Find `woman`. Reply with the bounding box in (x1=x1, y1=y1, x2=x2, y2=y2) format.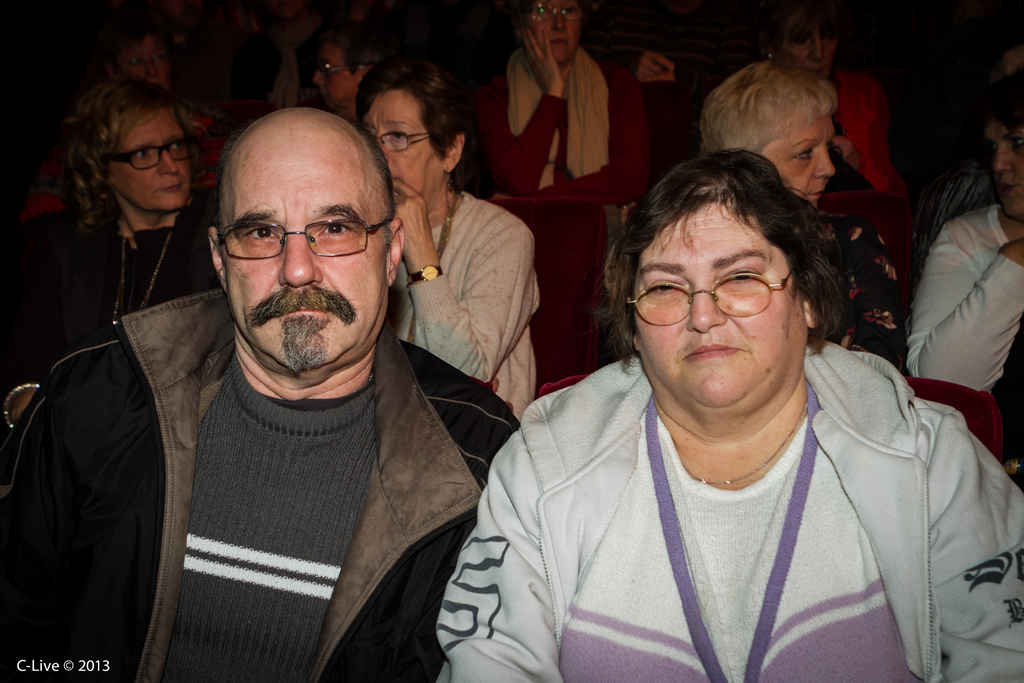
(x1=461, y1=0, x2=652, y2=235).
